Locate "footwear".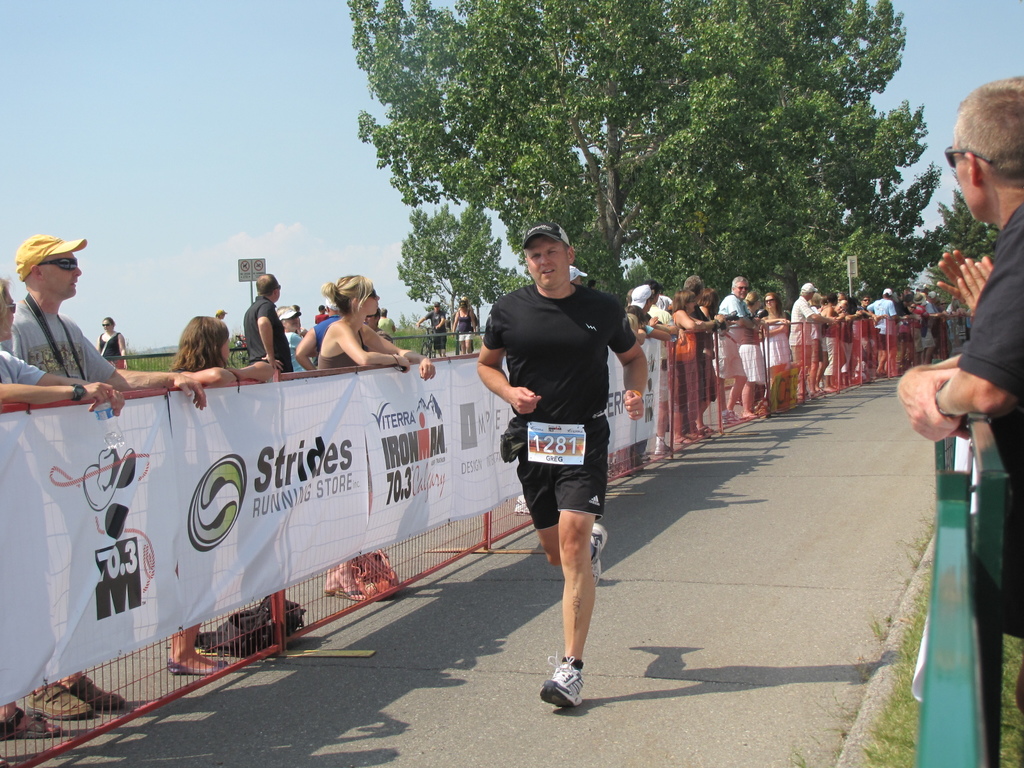
Bounding box: <region>538, 663, 613, 726</region>.
